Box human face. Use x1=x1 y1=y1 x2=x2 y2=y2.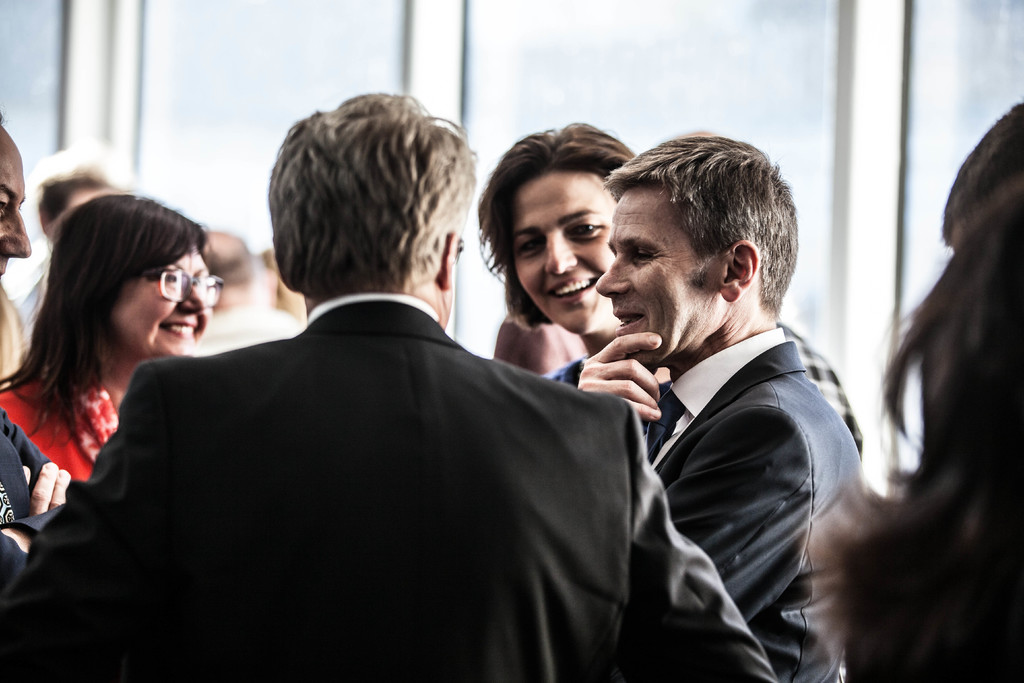
x1=511 y1=170 x2=619 y2=334.
